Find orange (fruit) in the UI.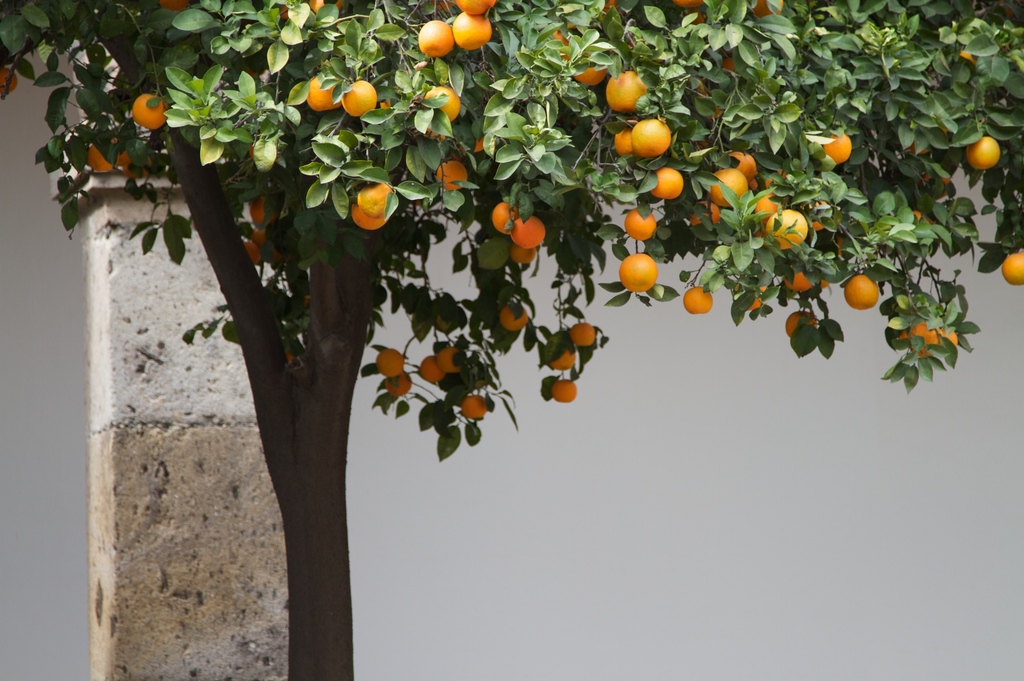
UI element at region(308, 79, 344, 111).
